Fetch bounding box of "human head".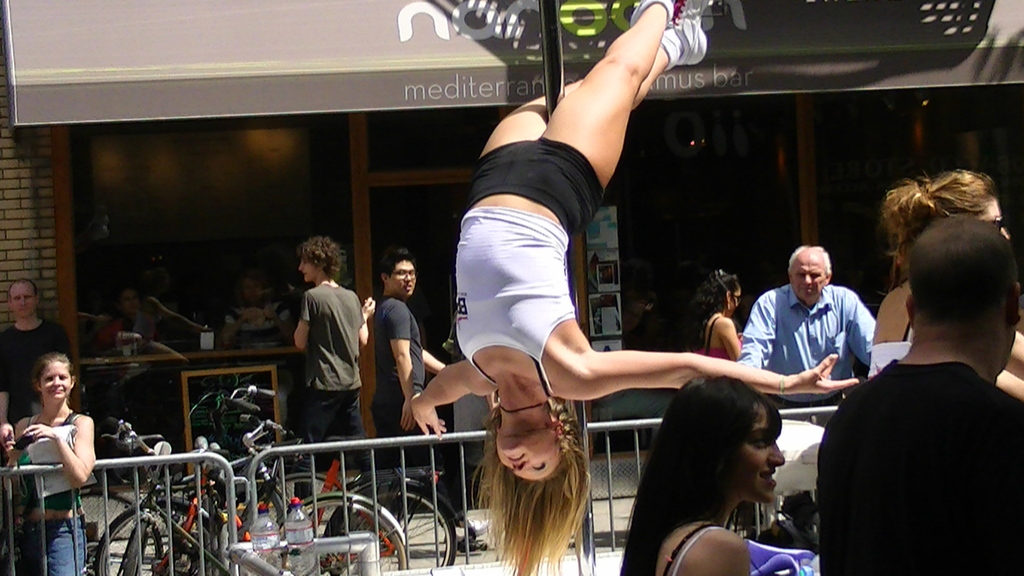
Bbox: [x1=118, y1=282, x2=139, y2=311].
